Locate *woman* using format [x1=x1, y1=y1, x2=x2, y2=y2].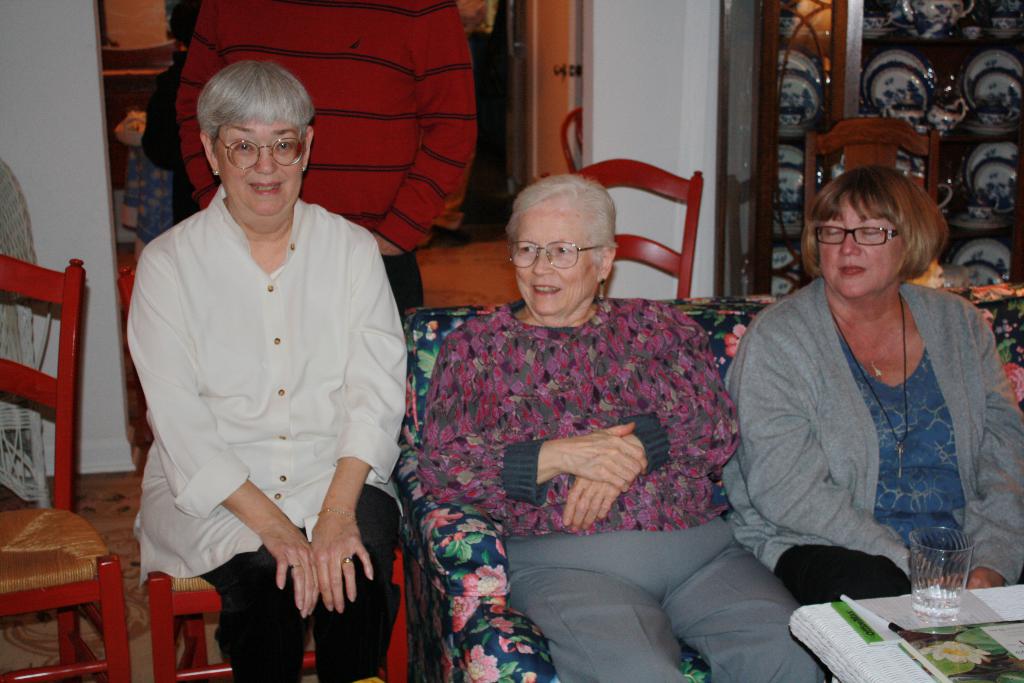
[x1=414, y1=176, x2=831, y2=682].
